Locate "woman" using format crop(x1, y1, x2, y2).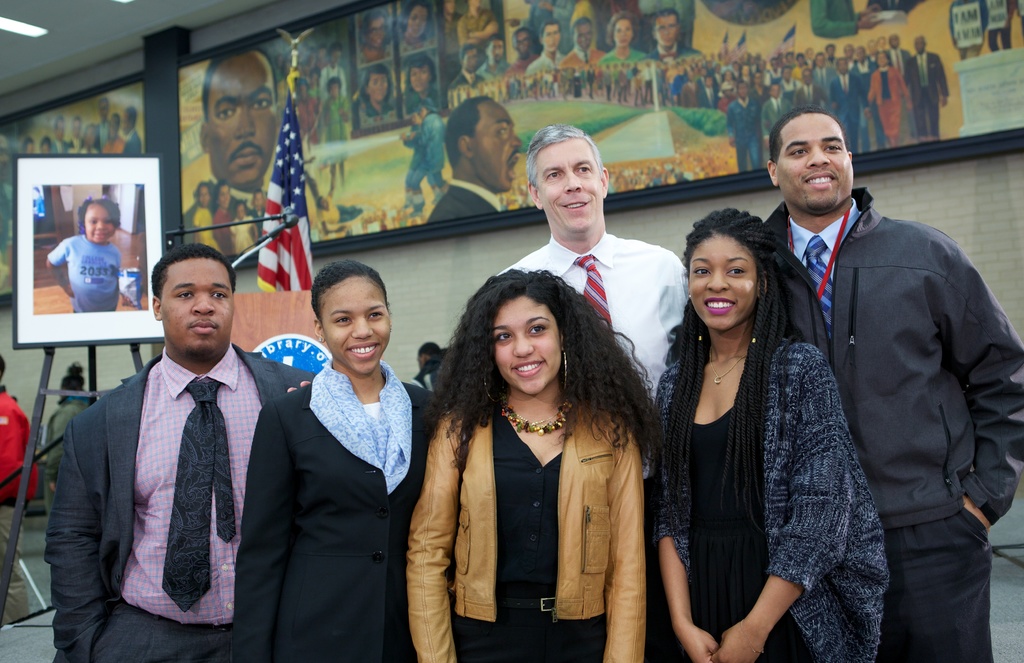
crop(650, 191, 870, 657).
